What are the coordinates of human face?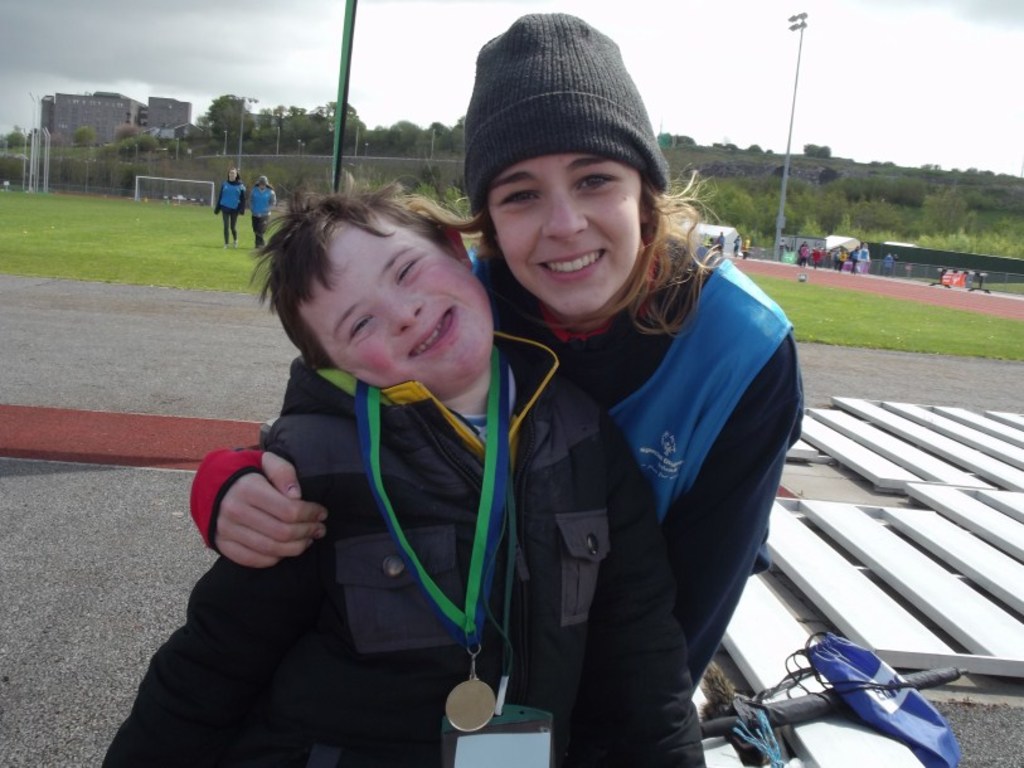
pyautogui.locateOnScreen(486, 150, 640, 307).
